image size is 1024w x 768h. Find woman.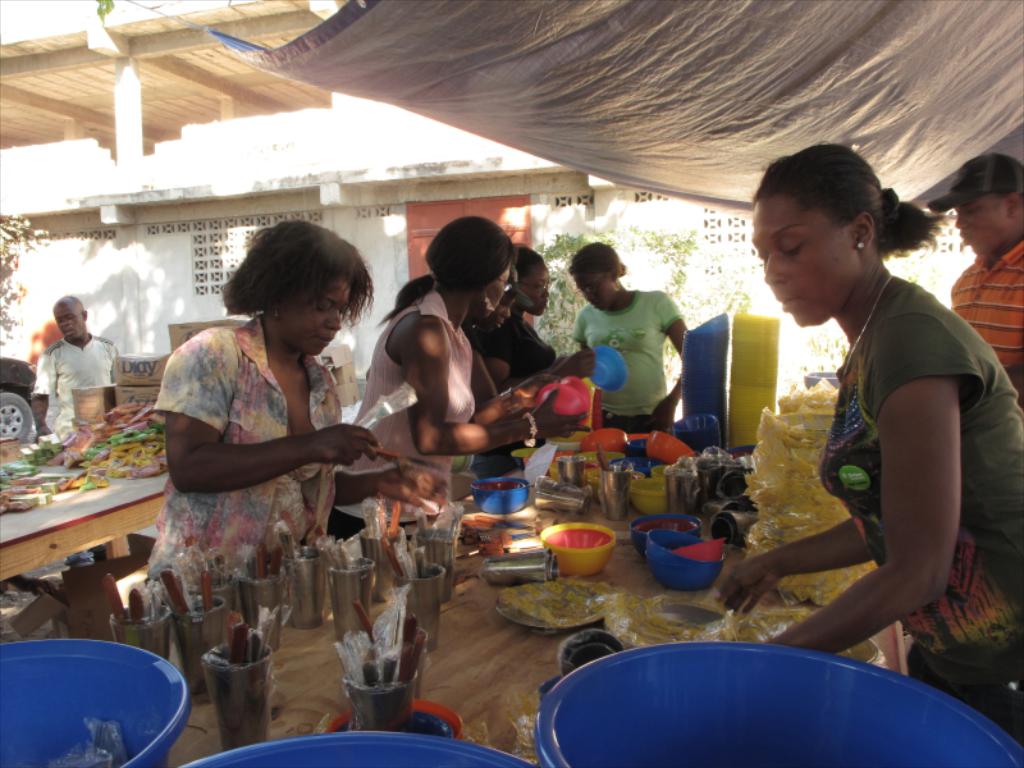
[x1=484, y1=250, x2=594, y2=390].
